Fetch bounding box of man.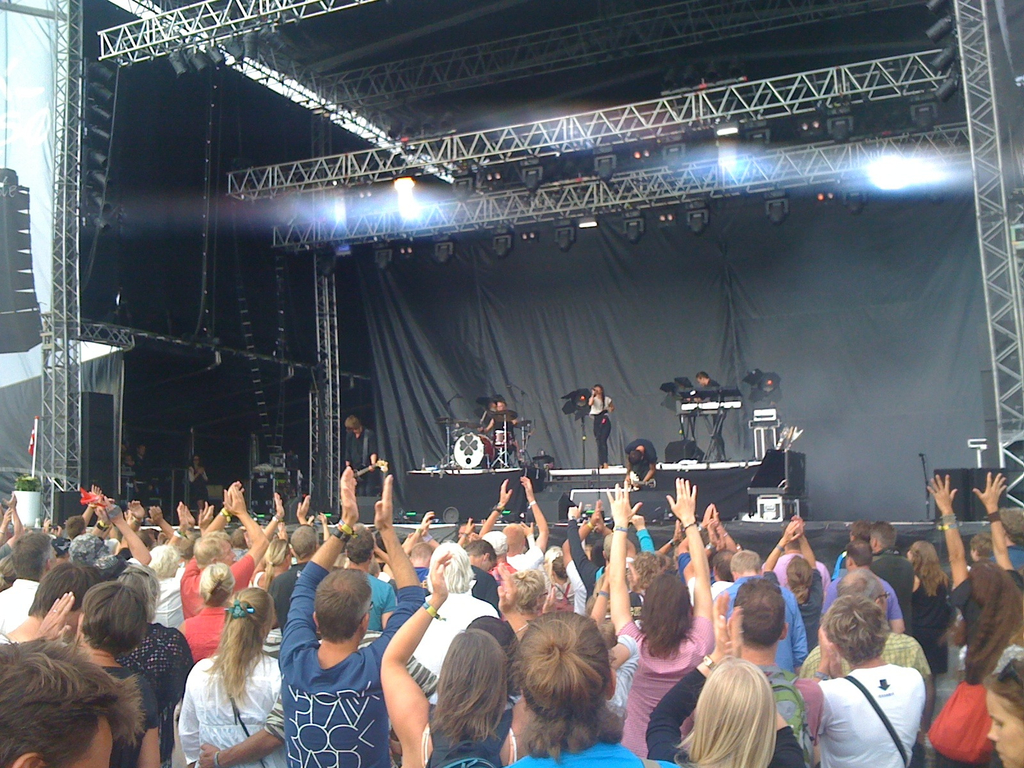
Bbox: 474:397:520:457.
